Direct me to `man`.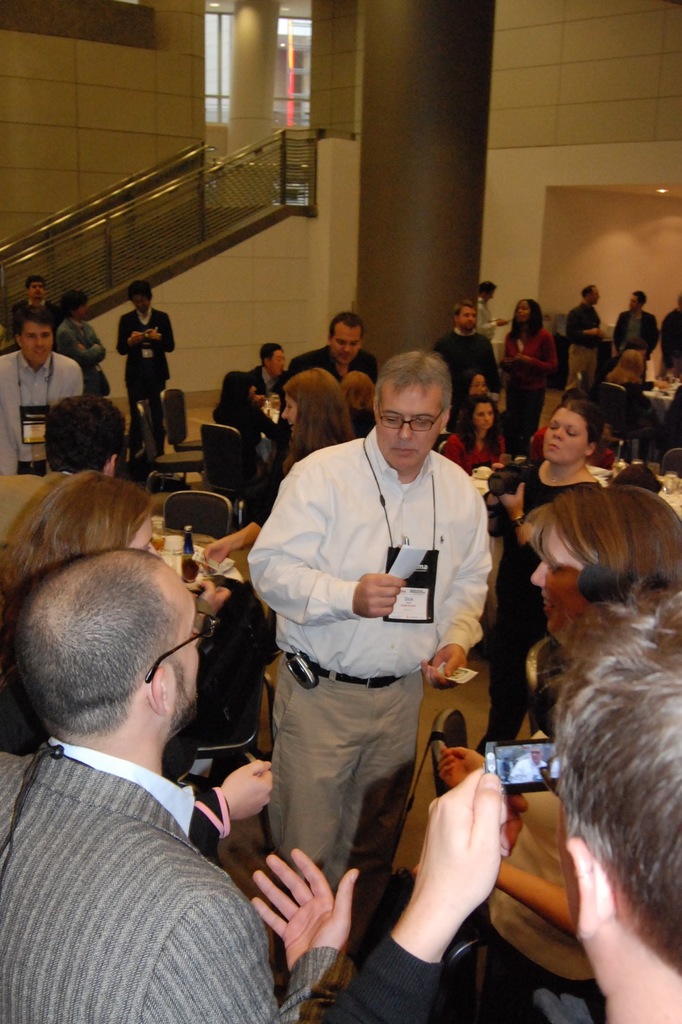
Direction: x1=118 y1=275 x2=179 y2=457.
